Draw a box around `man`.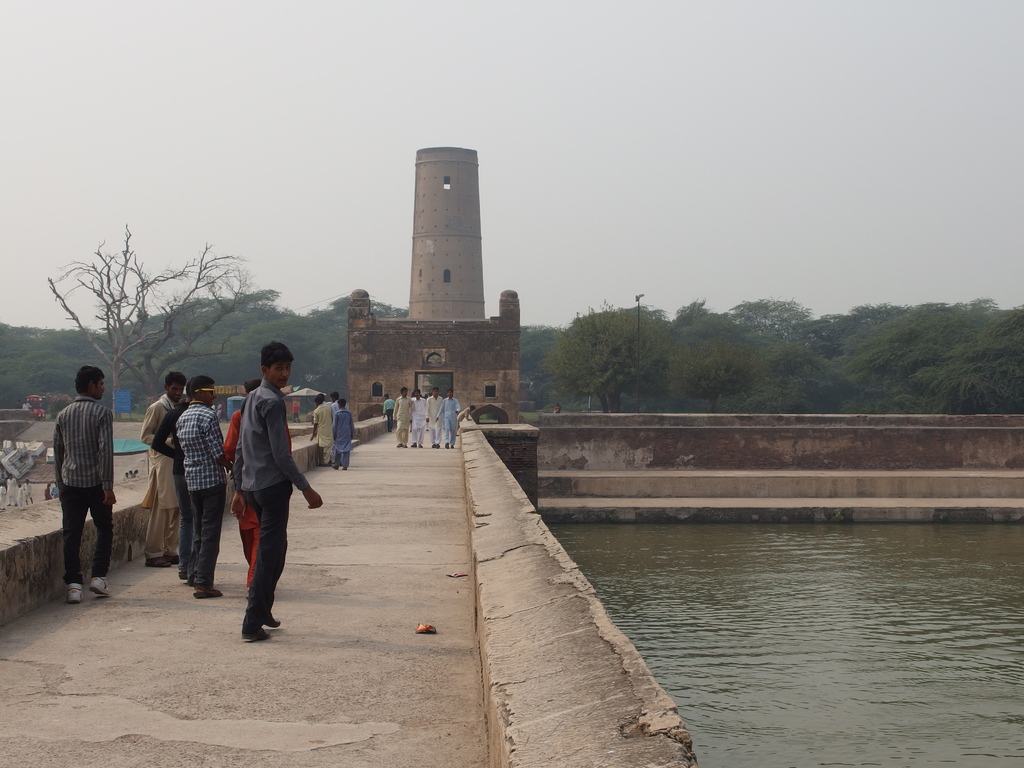
region(139, 371, 179, 568).
